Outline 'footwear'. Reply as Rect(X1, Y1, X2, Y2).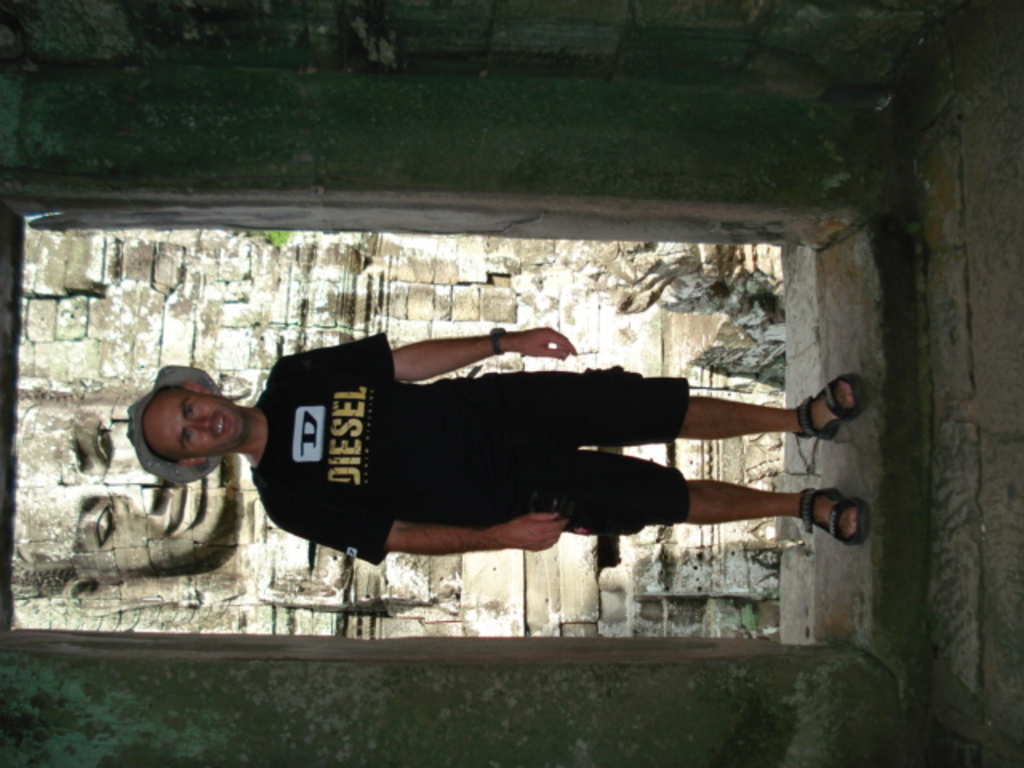
Rect(784, 485, 866, 558).
